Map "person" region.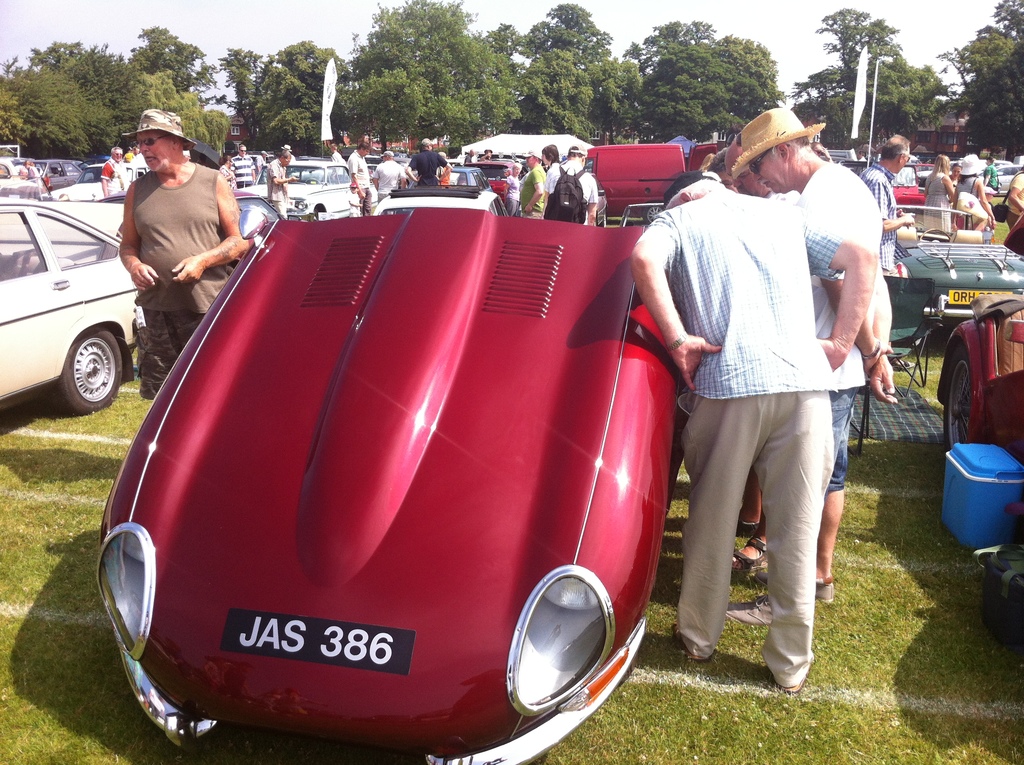
Mapped to region(372, 148, 403, 203).
